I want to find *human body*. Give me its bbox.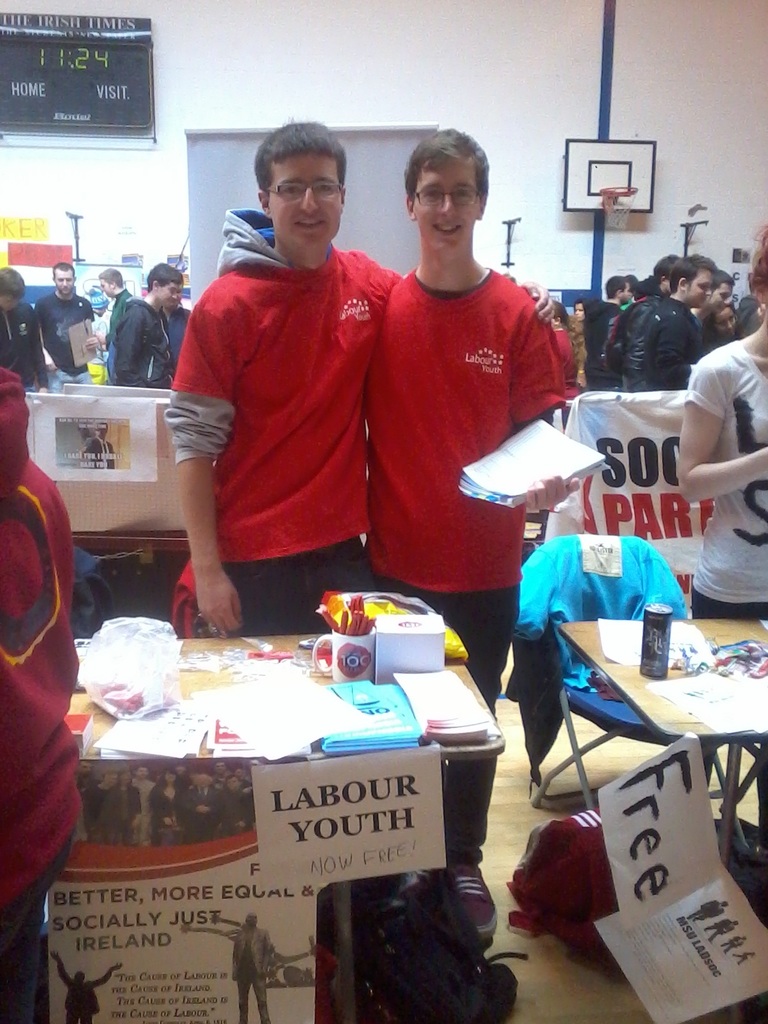
(632,259,705,380).
